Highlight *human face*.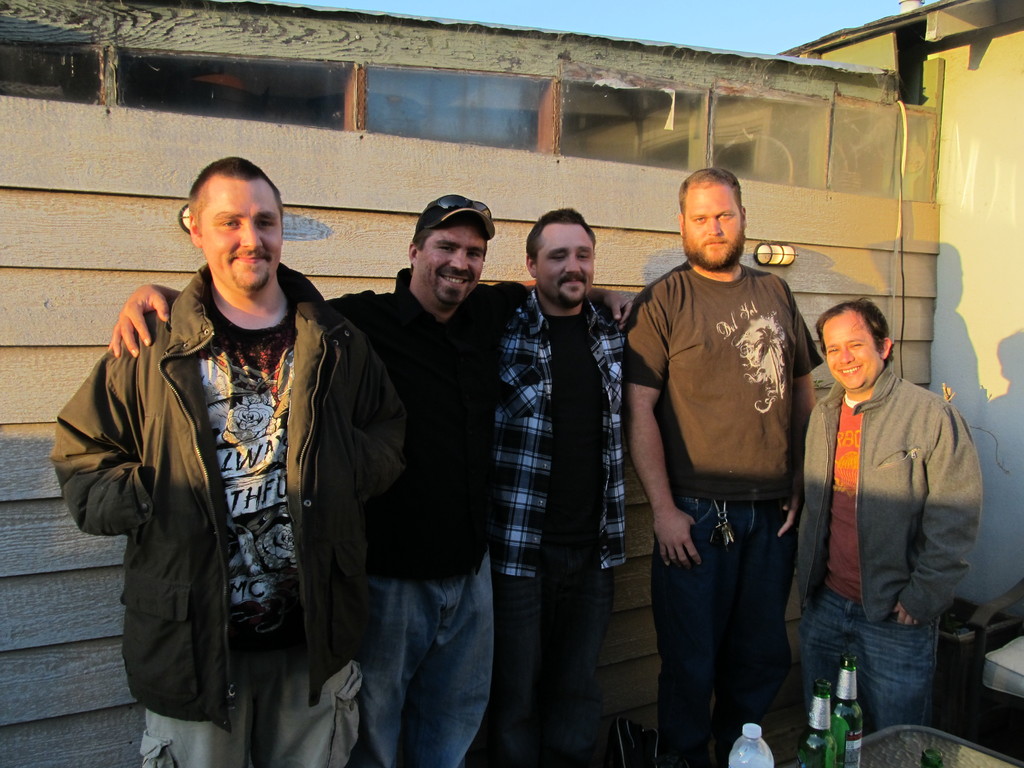
Highlighted region: <region>534, 220, 593, 303</region>.
